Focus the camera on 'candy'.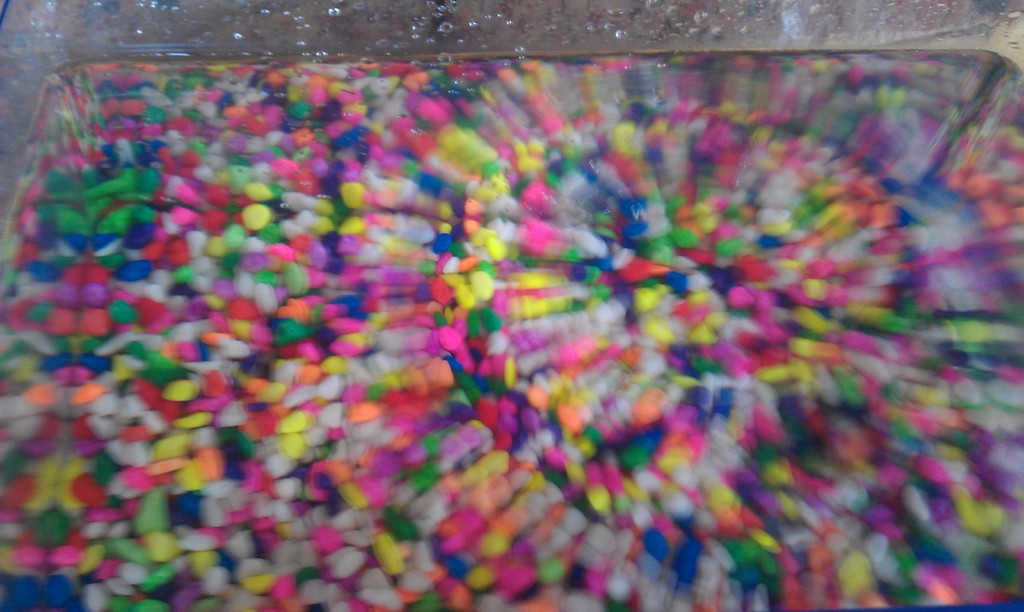
Focus region: <region>63, 60, 992, 562</region>.
